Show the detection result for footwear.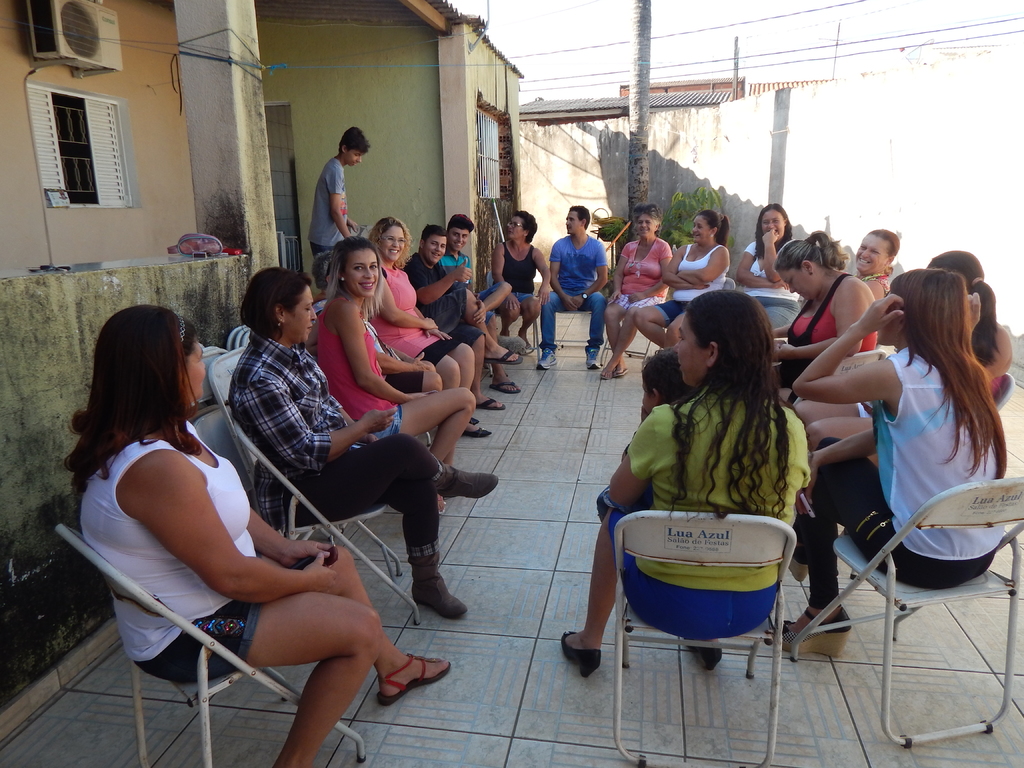
Rect(599, 367, 627, 381).
